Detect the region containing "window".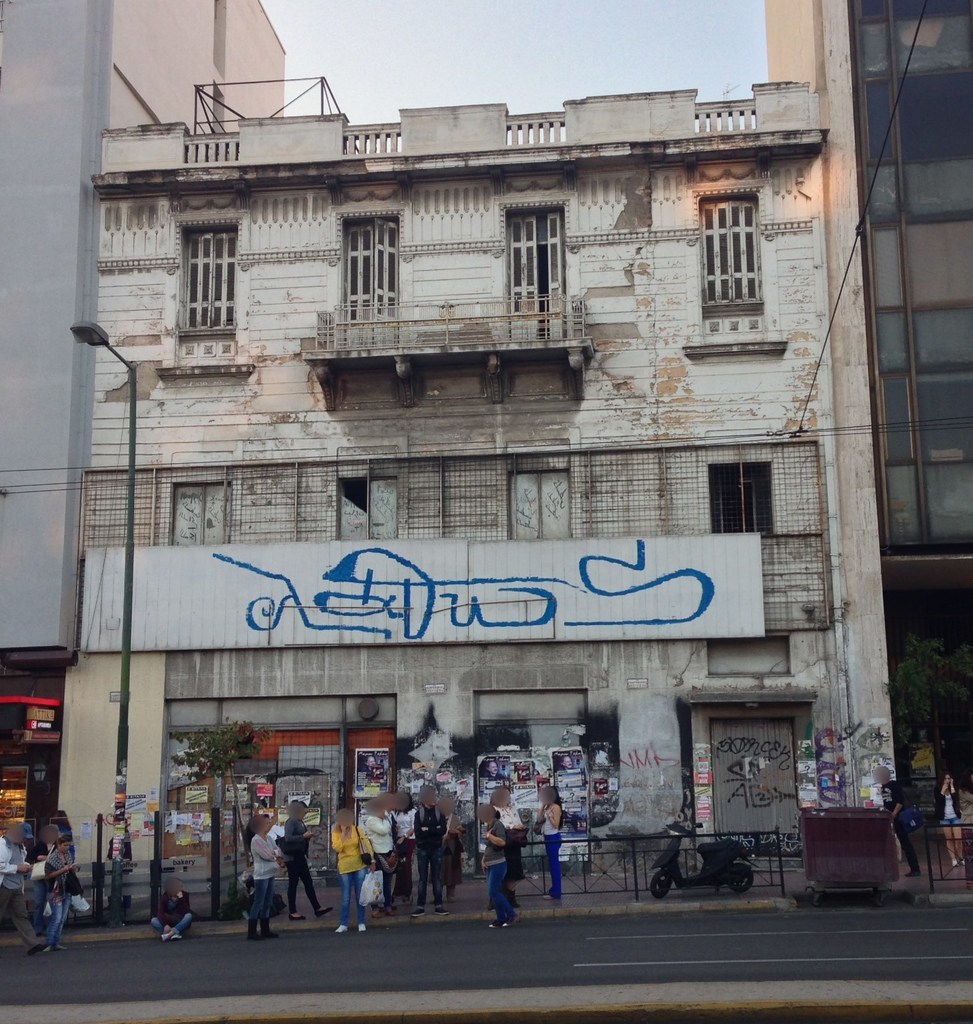
(x1=696, y1=191, x2=775, y2=305).
